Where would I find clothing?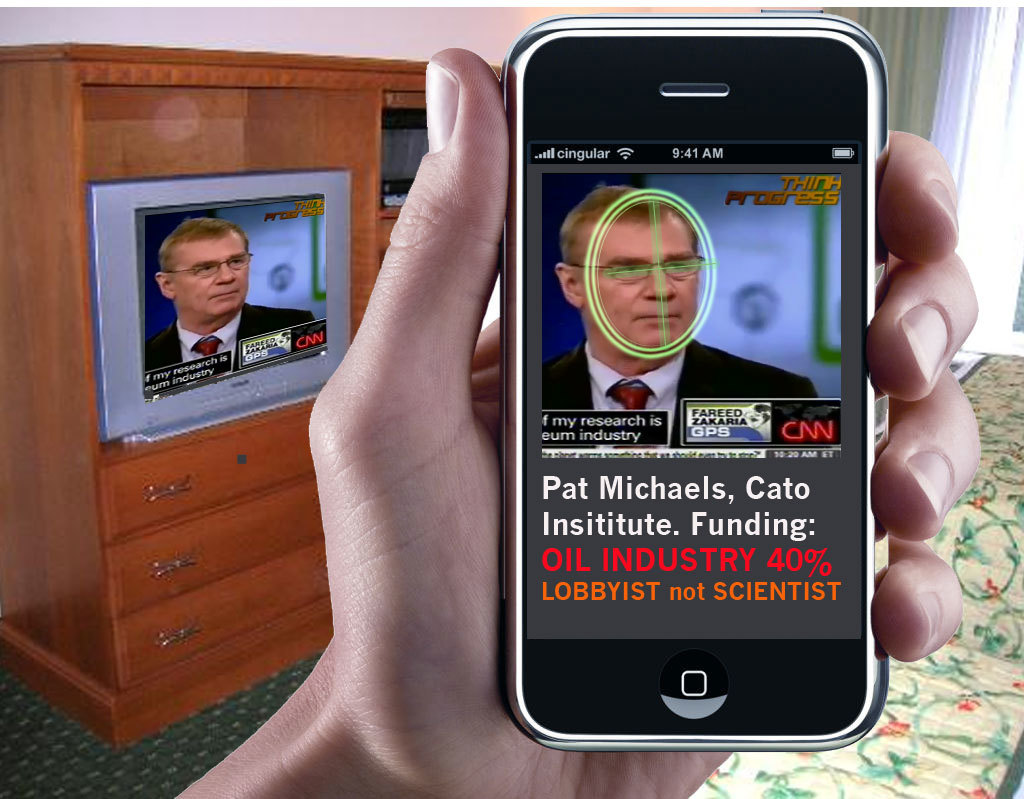
At [x1=142, y1=314, x2=316, y2=386].
